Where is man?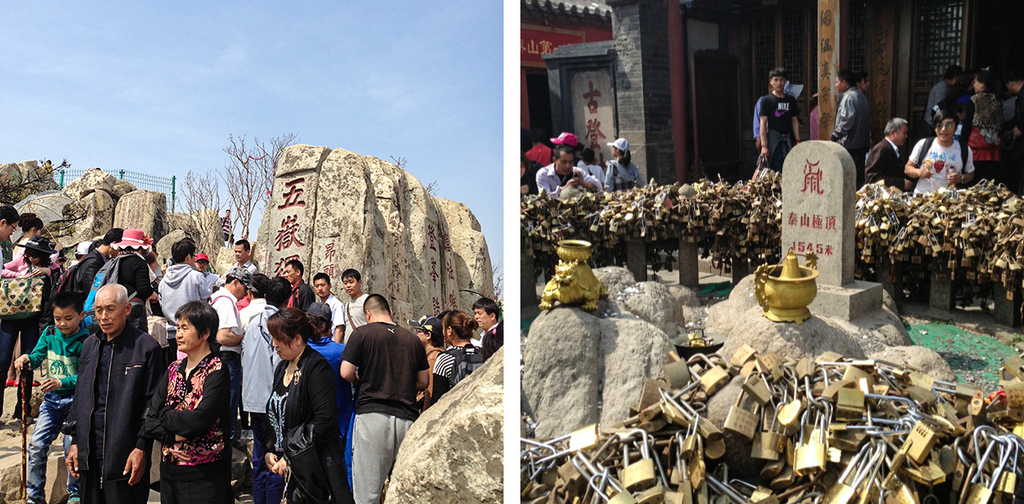
bbox(828, 71, 870, 170).
